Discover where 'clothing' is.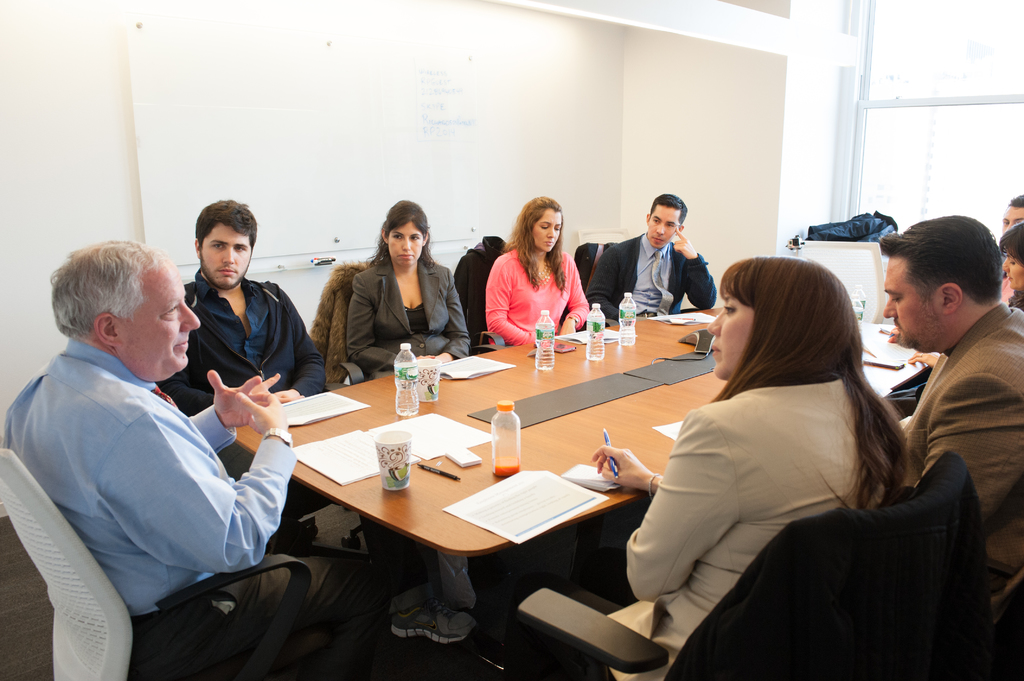
Discovered at rect(896, 300, 1023, 598).
